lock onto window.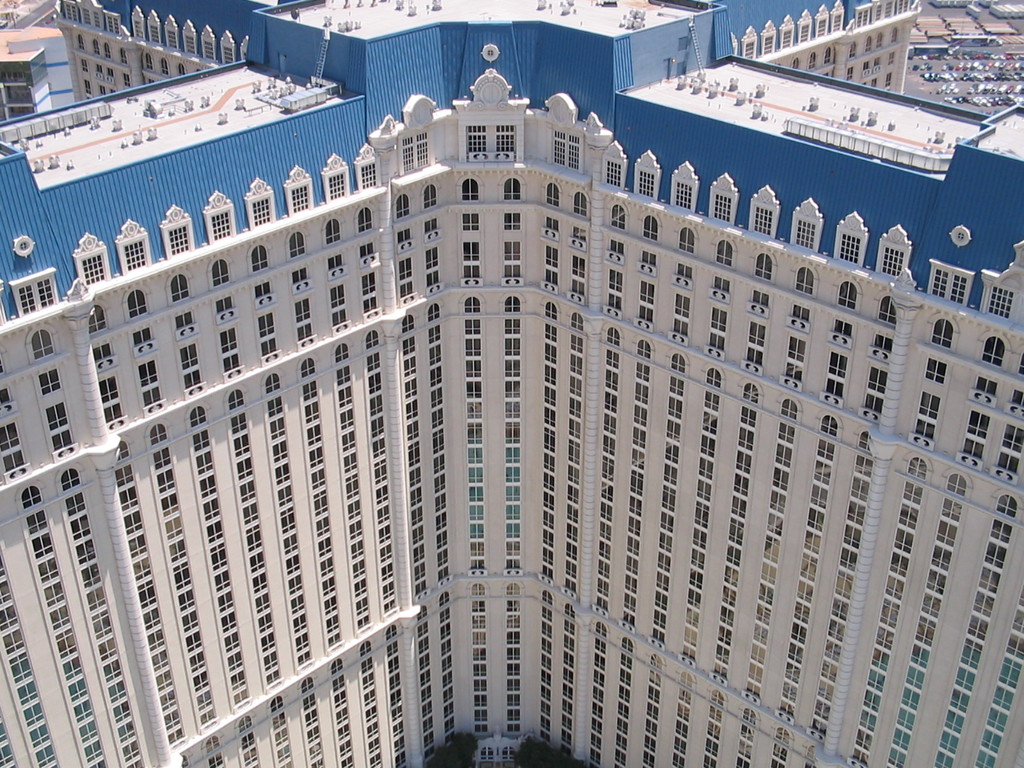
Locked: 465, 240, 477, 262.
